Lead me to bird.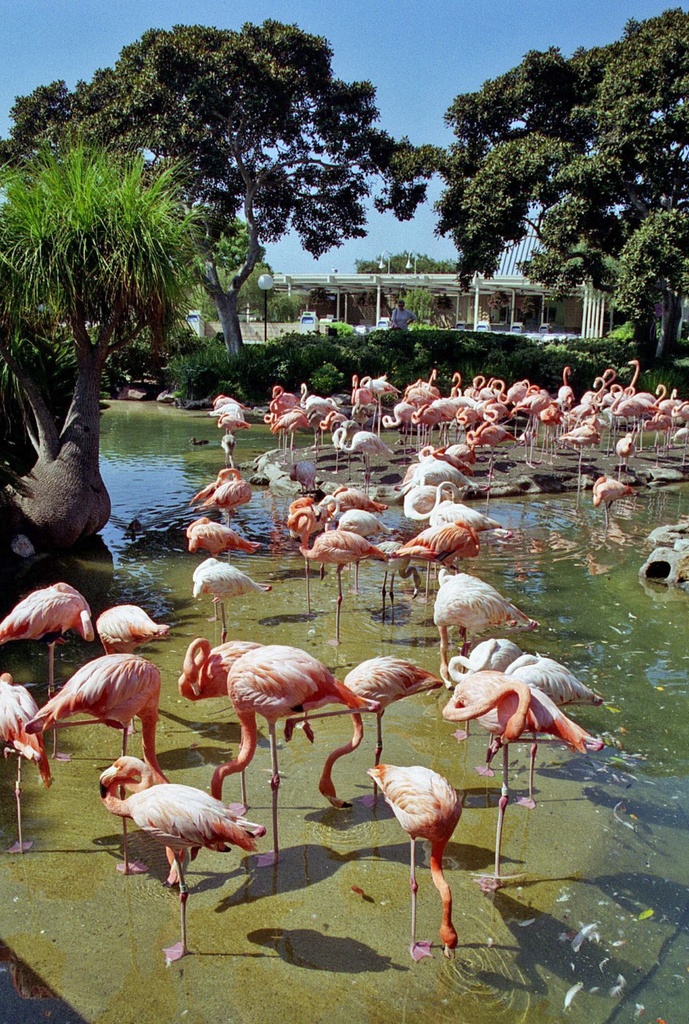
Lead to 313 493 386 540.
